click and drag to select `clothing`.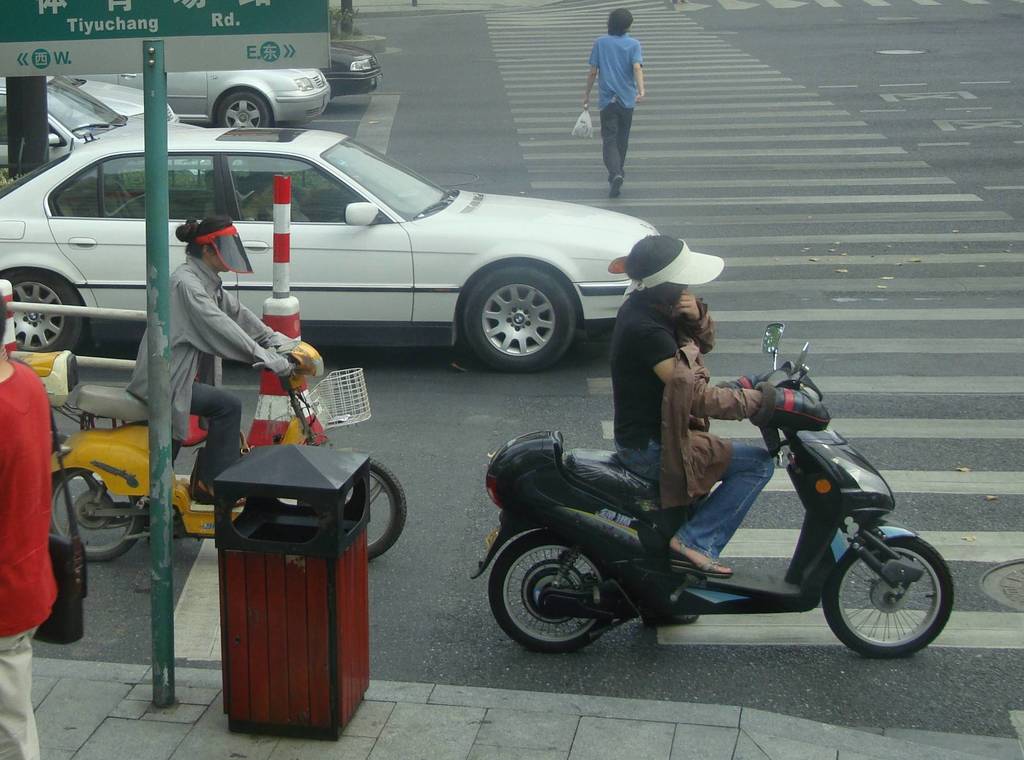
Selection: (x1=0, y1=359, x2=61, y2=759).
